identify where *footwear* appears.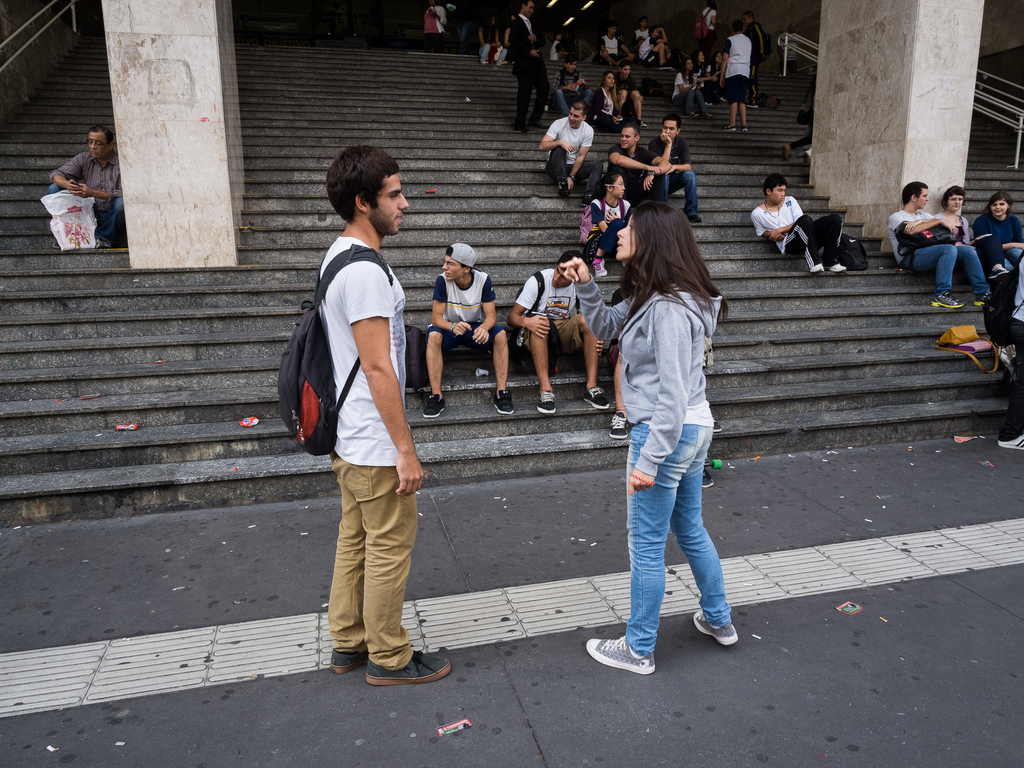
Appears at 709/419/723/433.
